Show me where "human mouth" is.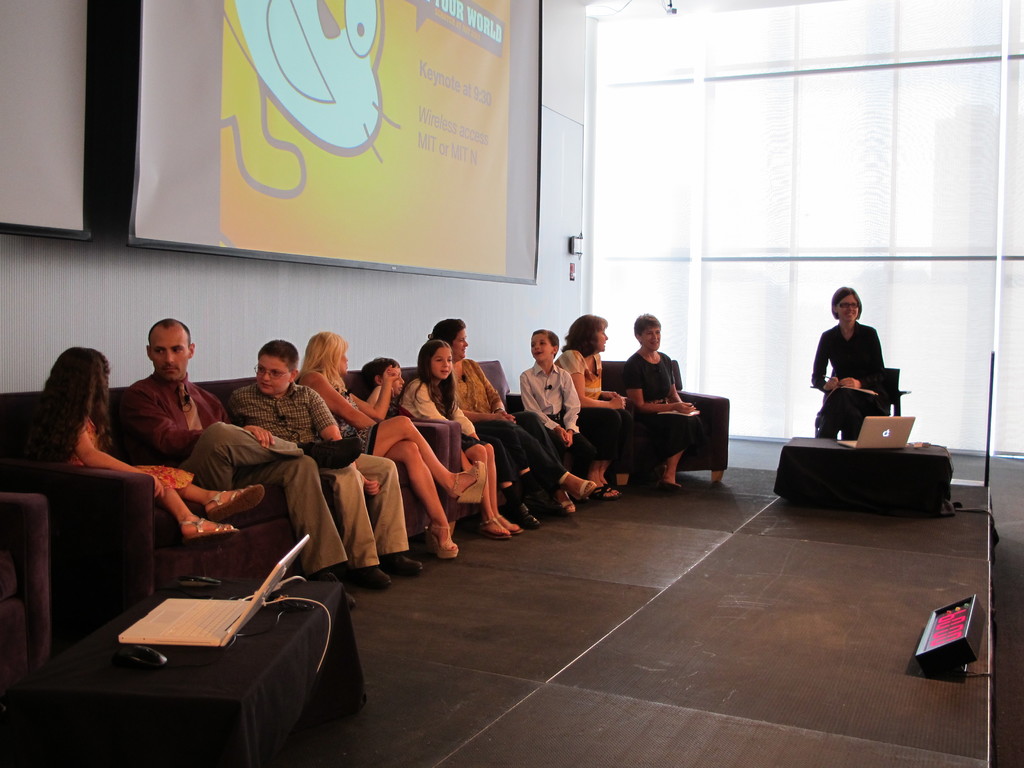
"human mouth" is at 650, 339, 659, 345.
